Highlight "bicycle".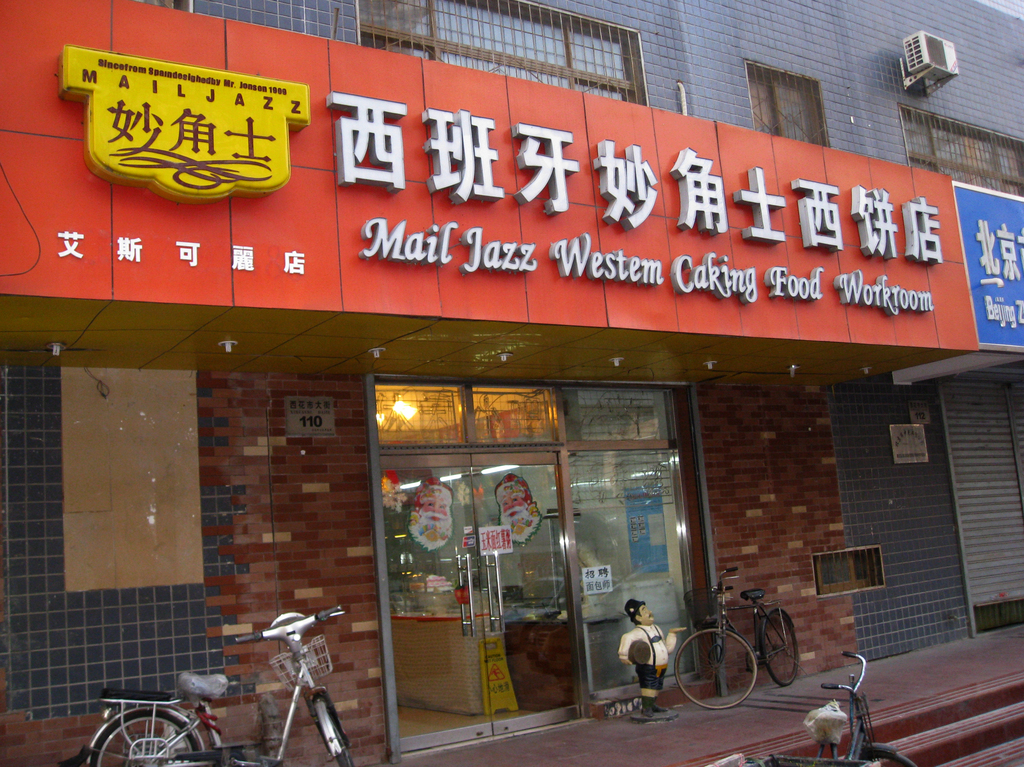
Highlighted region: {"left": 666, "top": 567, "right": 801, "bottom": 713}.
